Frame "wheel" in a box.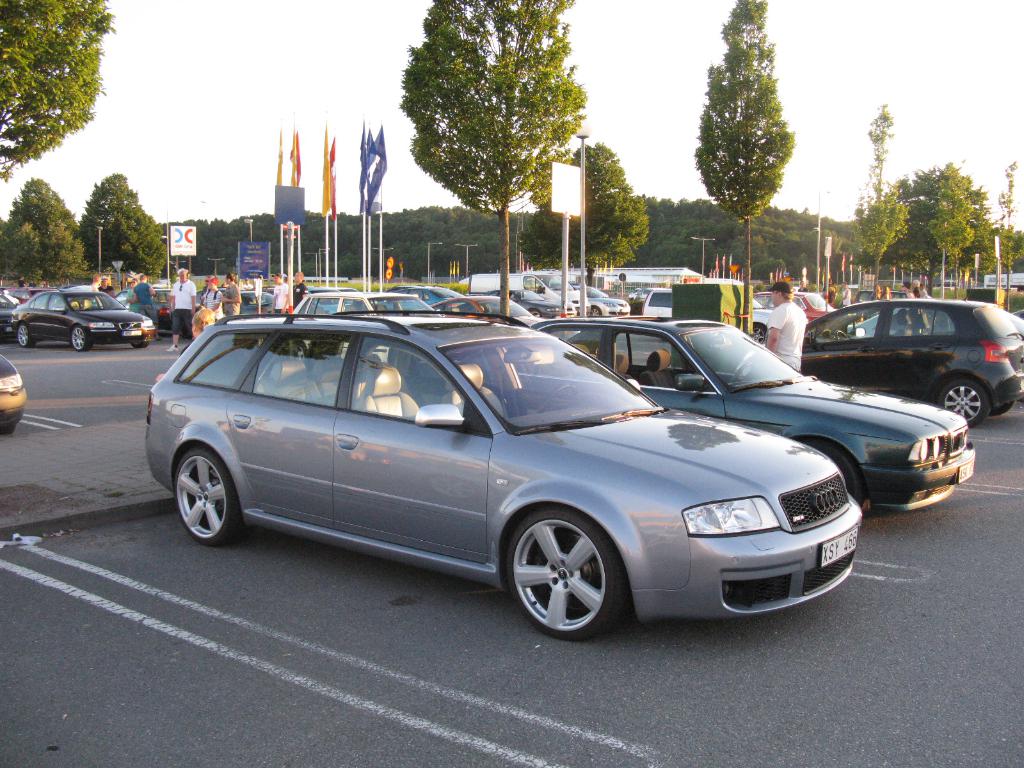
left=174, top=448, right=250, bottom=545.
